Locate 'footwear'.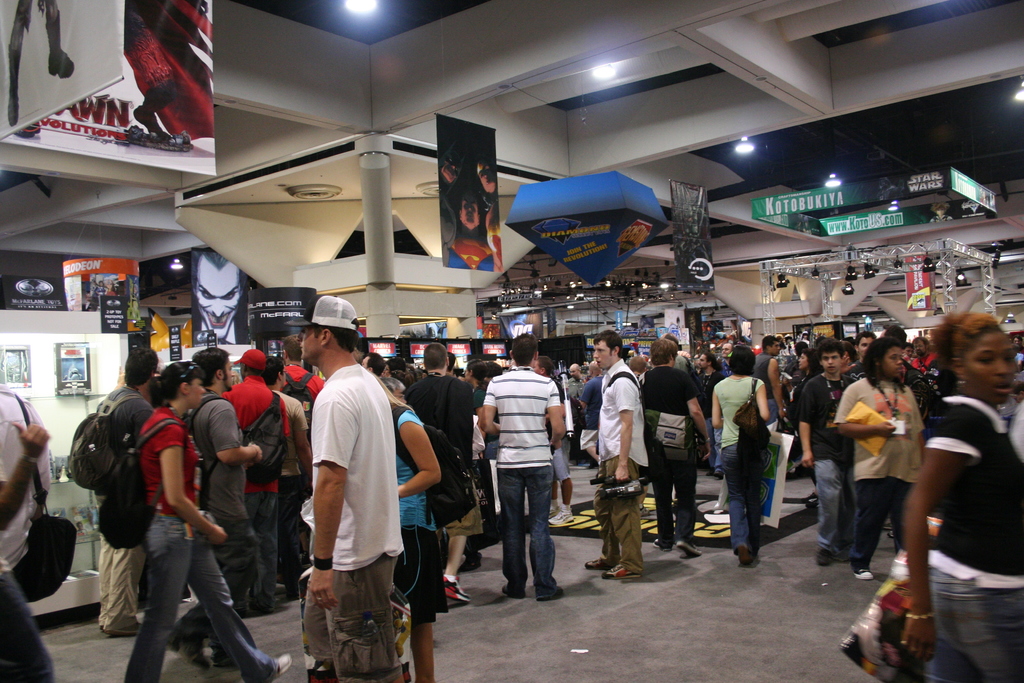
Bounding box: box=[817, 547, 834, 567].
